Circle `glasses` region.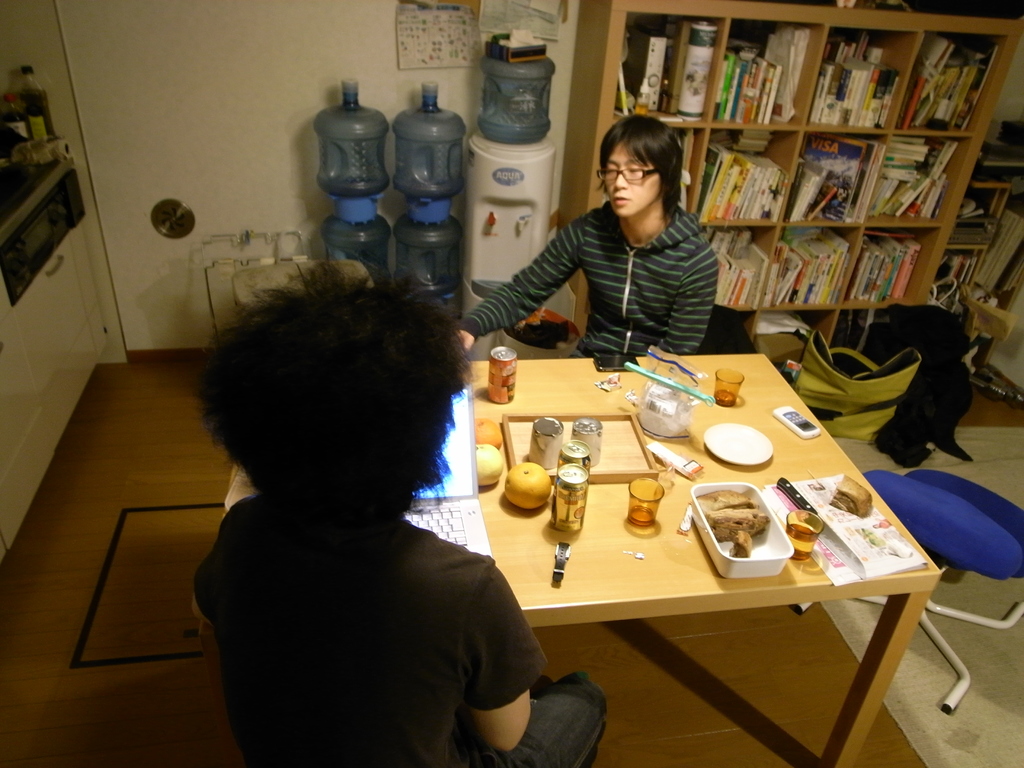
Region: box(589, 167, 662, 180).
